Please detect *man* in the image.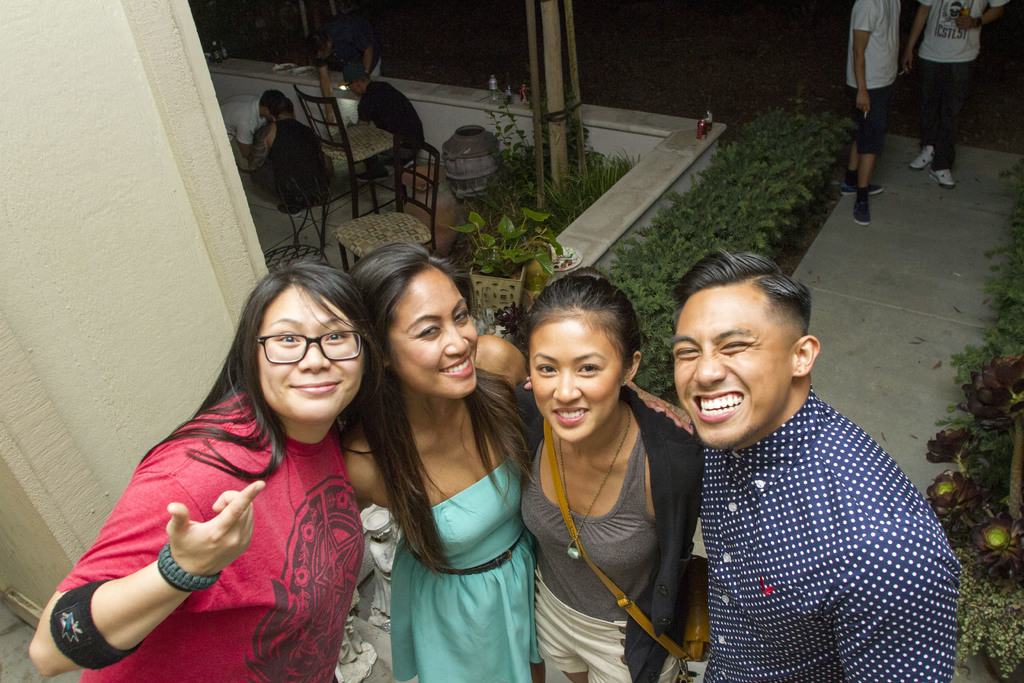
<bbox>227, 92, 275, 152</bbox>.
